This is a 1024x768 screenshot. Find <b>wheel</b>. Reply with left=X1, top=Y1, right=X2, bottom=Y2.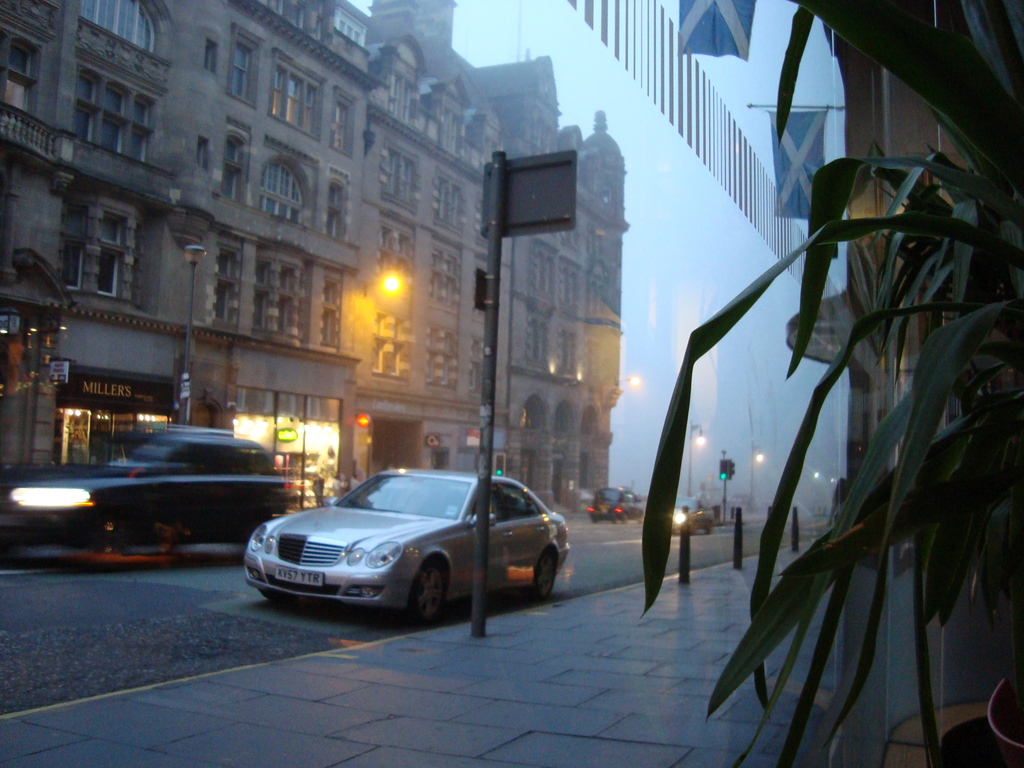
left=534, top=549, right=558, bottom=595.
